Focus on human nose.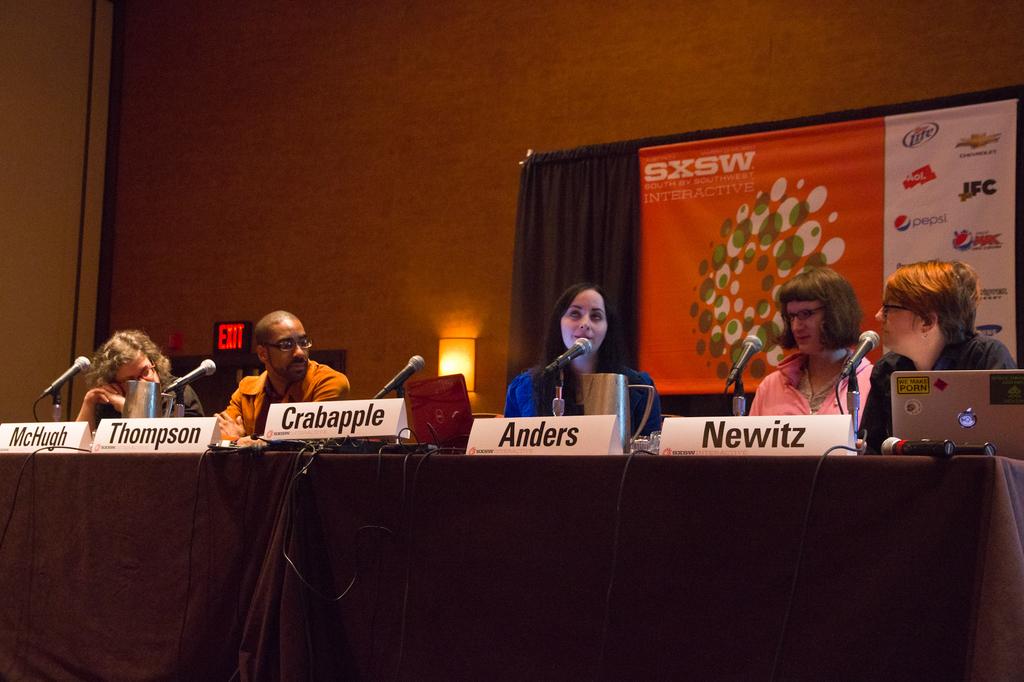
Focused at bbox(794, 318, 803, 331).
